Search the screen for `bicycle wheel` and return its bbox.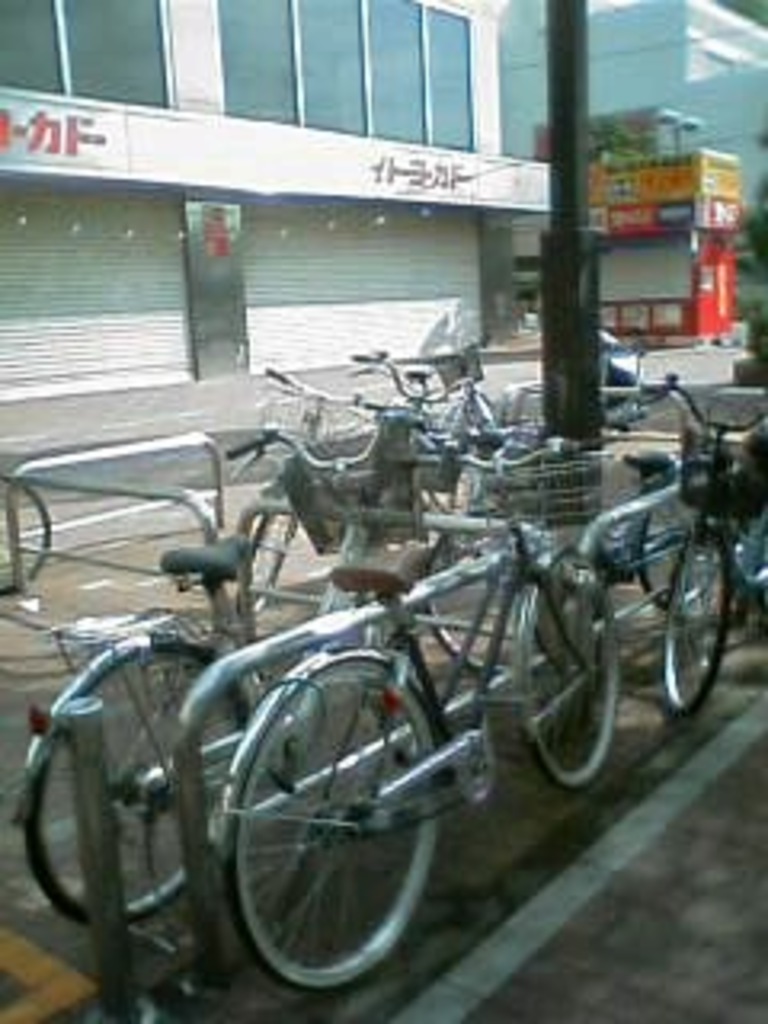
Found: 662/518/739/726.
